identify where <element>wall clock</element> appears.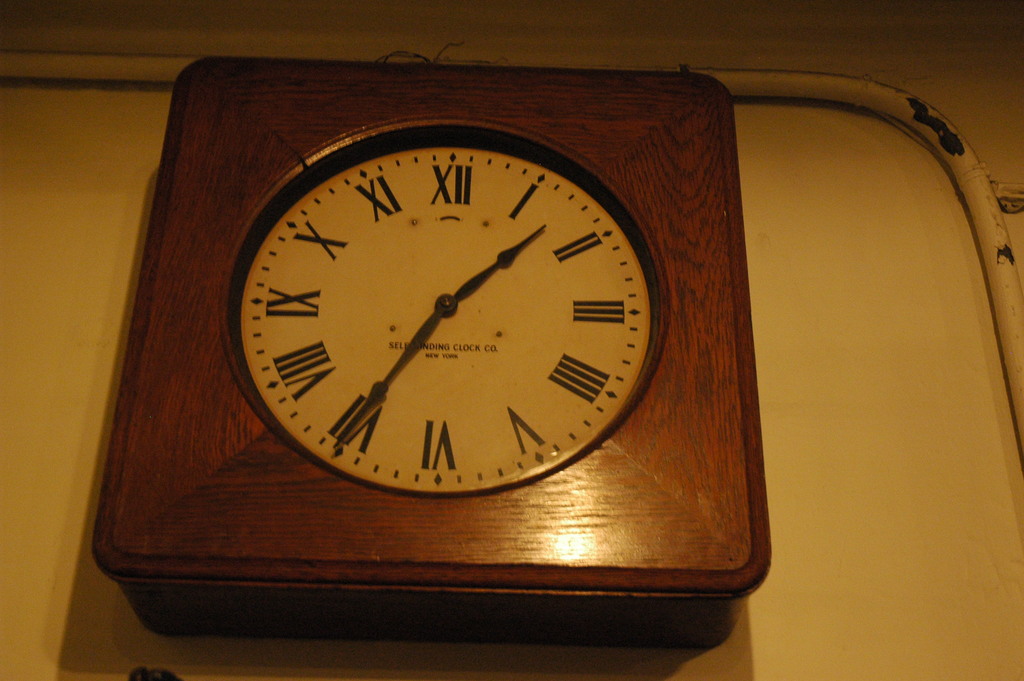
Appears at left=233, top=142, right=655, bottom=494.
